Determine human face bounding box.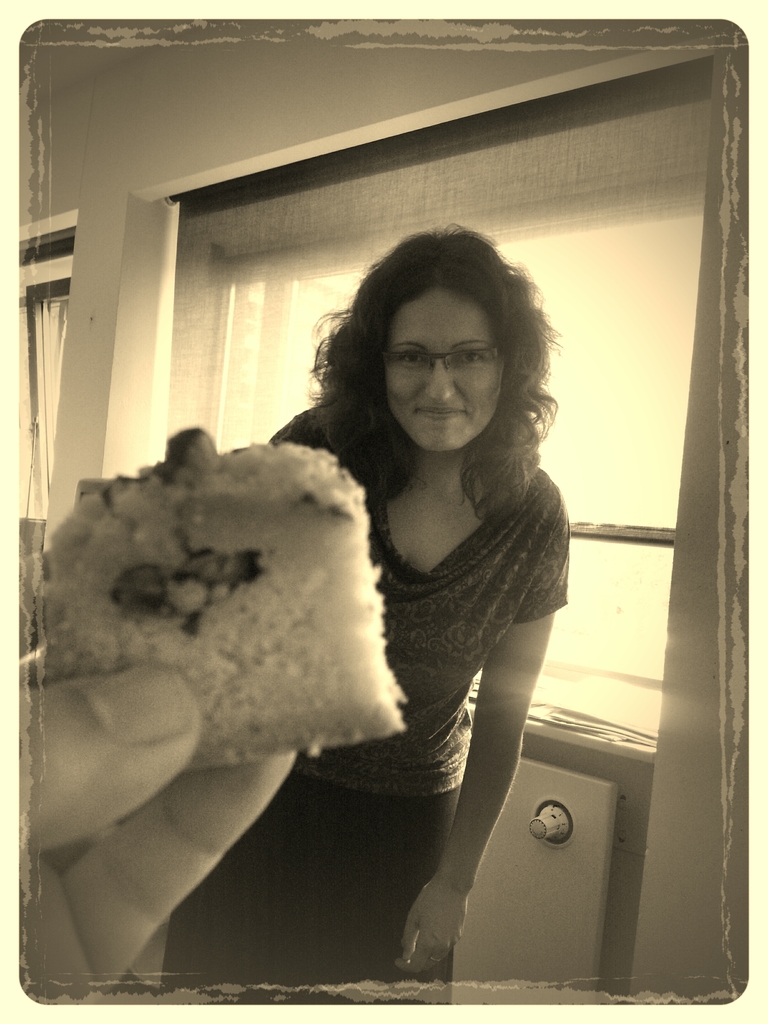
Determined: {"x1": 377, "y1": 297, "x2": 503, "y2": 456}.
